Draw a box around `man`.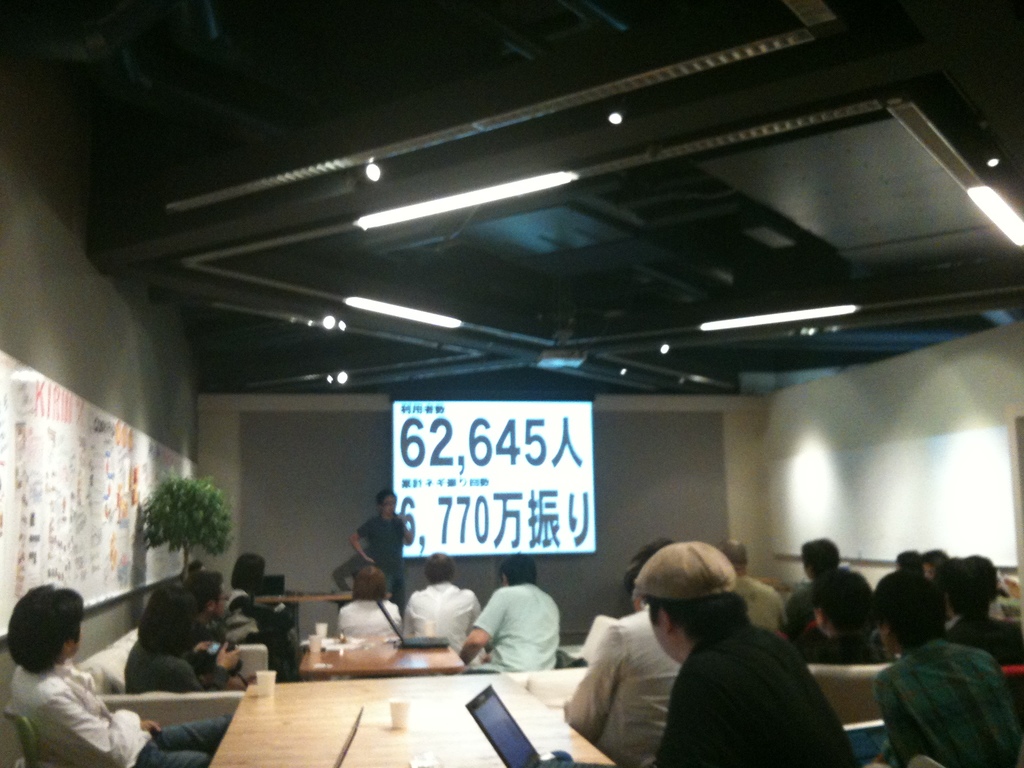
[left=632, top=543, right=860, bottom=767].
